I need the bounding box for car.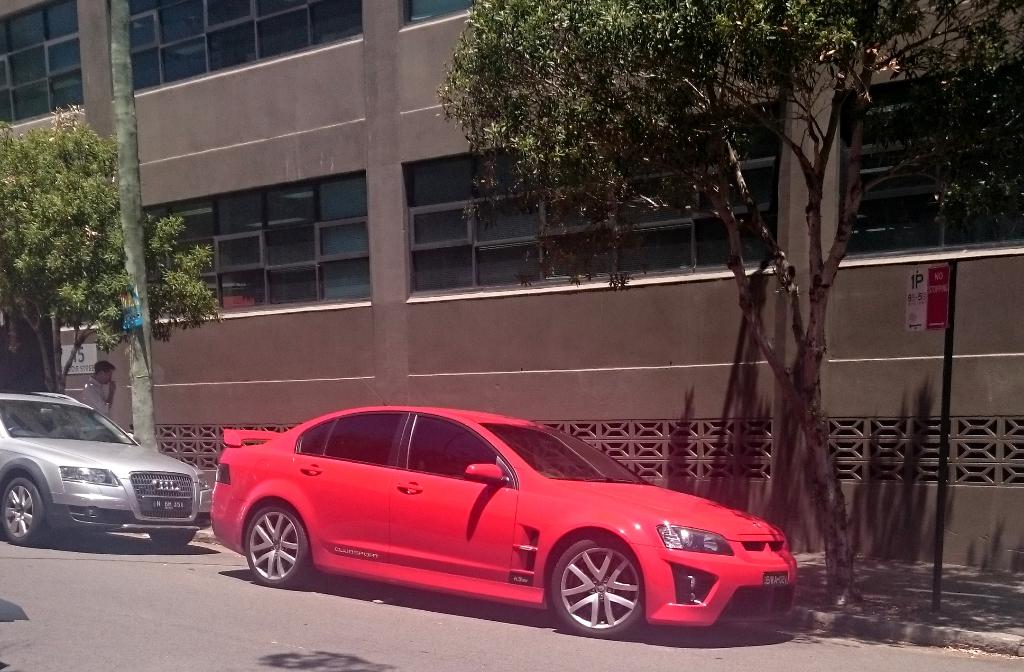
Here it is: BBox(0, 386, 215, 547).
